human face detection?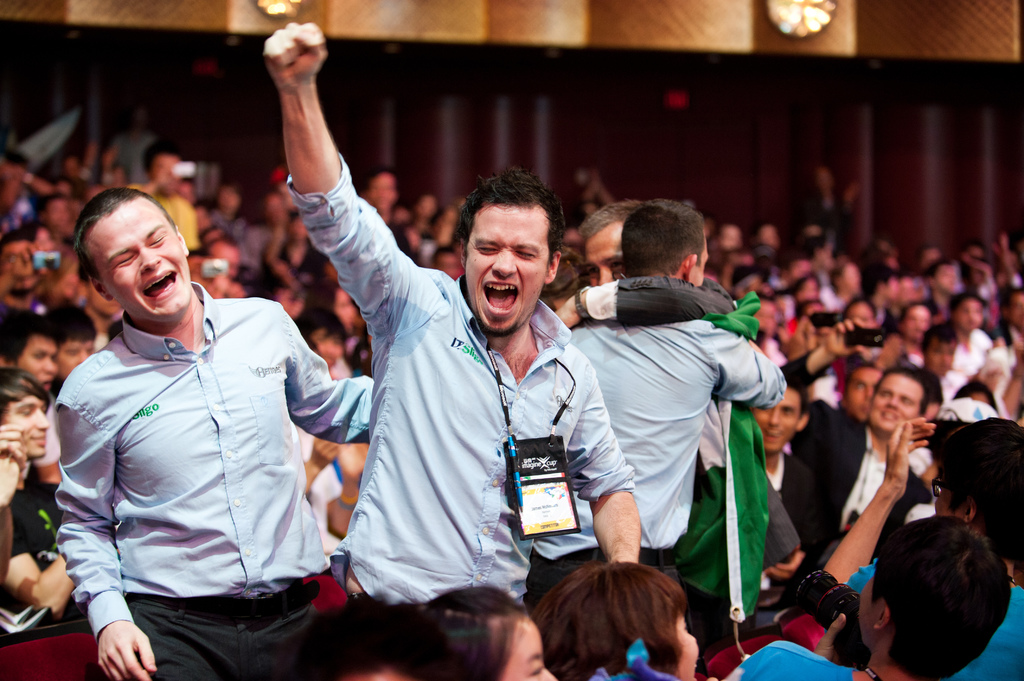
858:578:879:646
